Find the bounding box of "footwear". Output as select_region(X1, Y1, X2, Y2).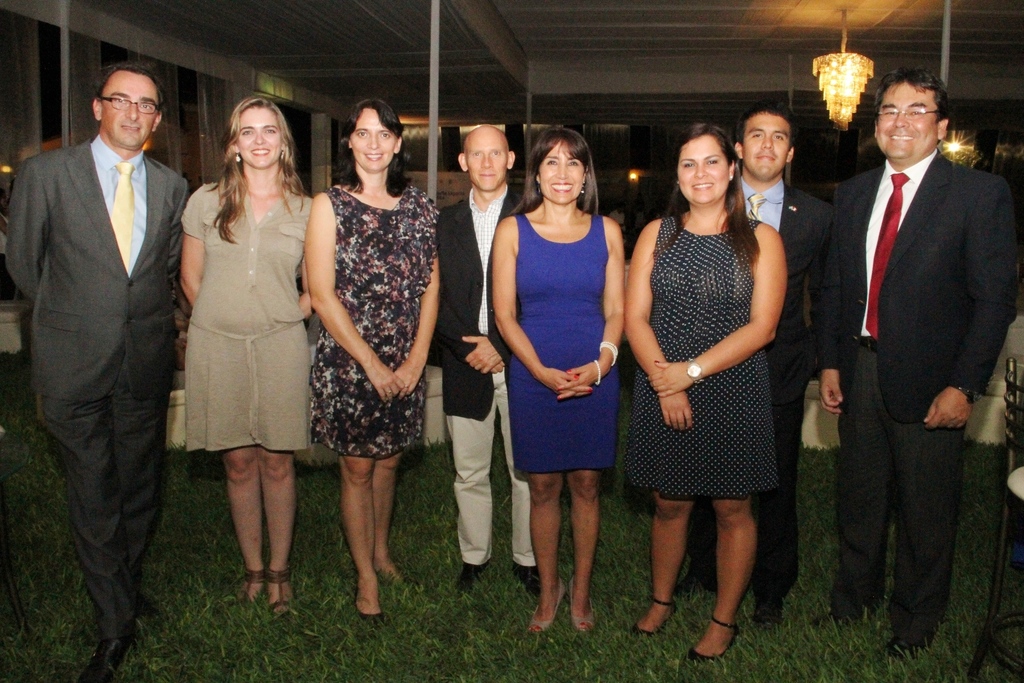
select_region(515, 562, 544, 595).
